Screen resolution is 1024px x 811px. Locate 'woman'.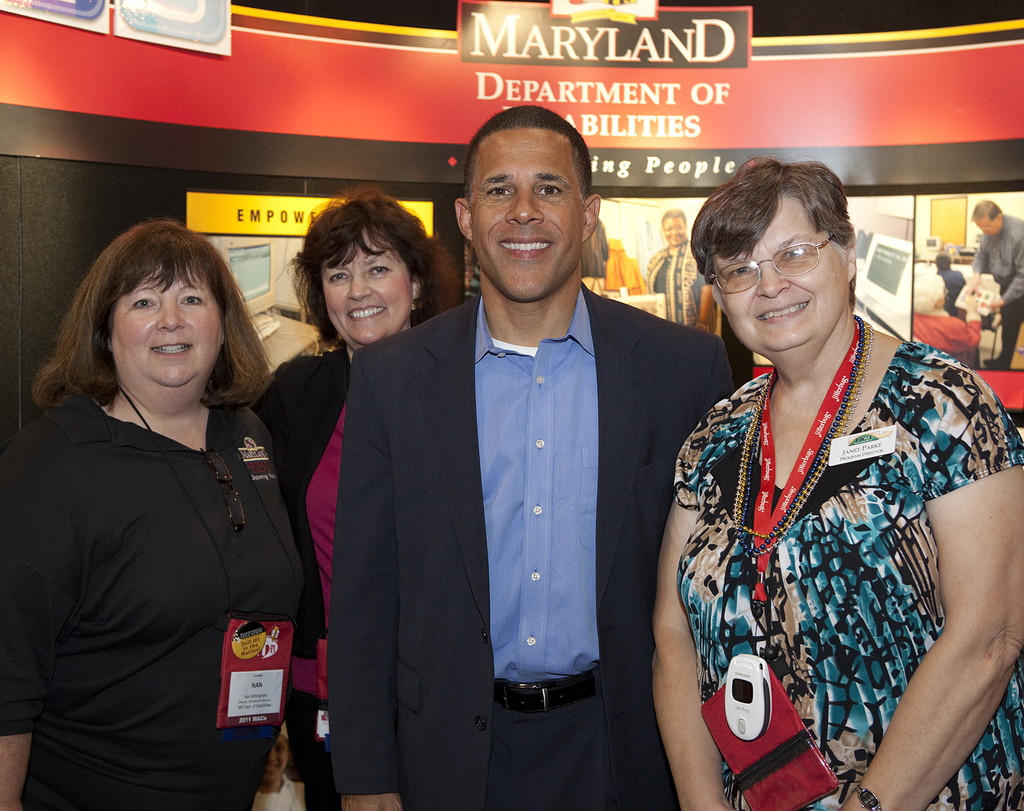
[0, 217, 308, 810].
